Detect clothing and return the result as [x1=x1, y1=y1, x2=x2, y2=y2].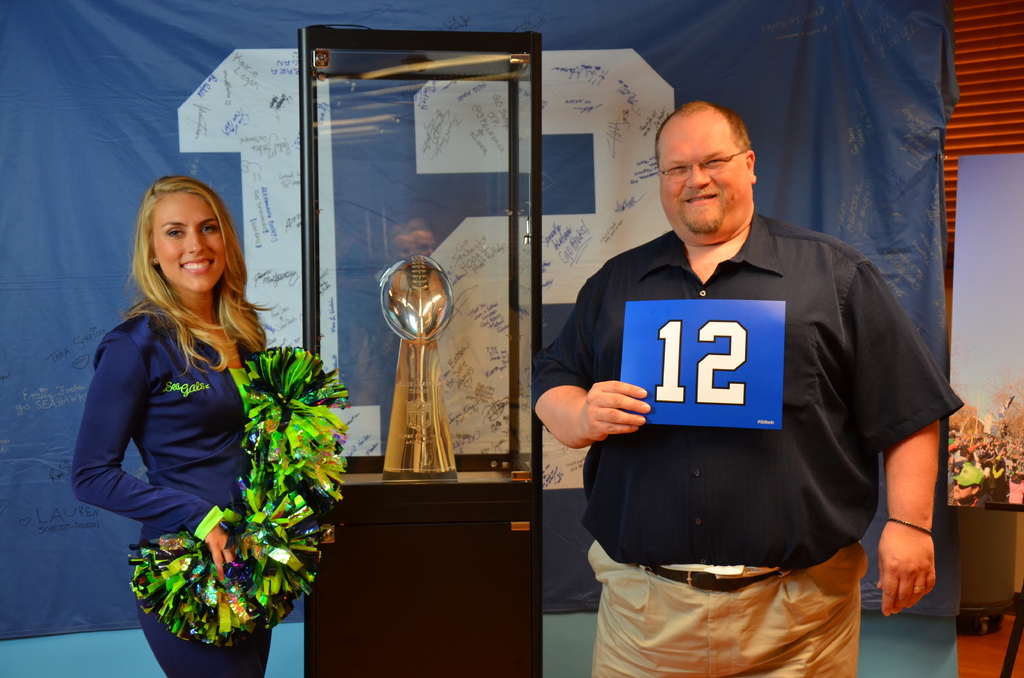
[x1=75, y1=292, x2=273, y2=677].
